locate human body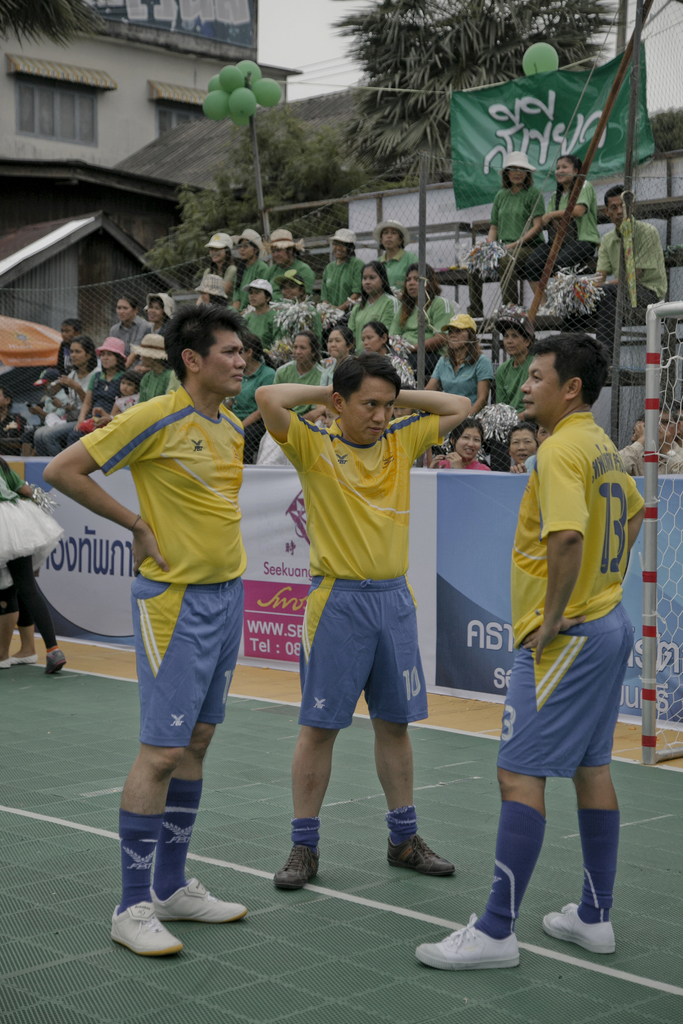
[429,452,493,472]
